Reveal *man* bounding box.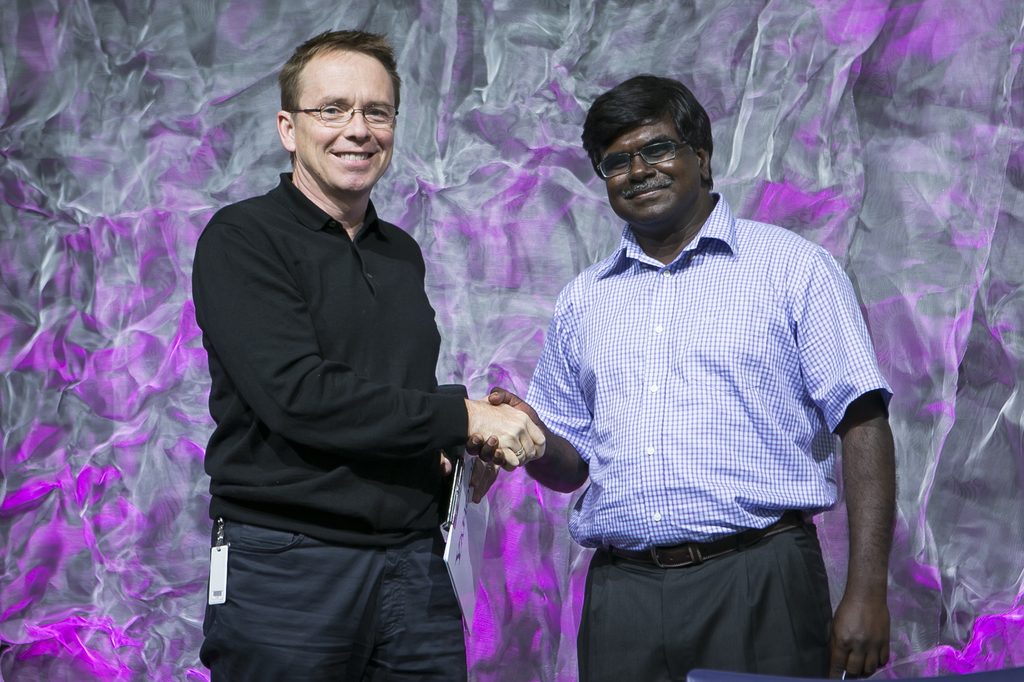
Revealed: rect(196, 36, 493, 680).
